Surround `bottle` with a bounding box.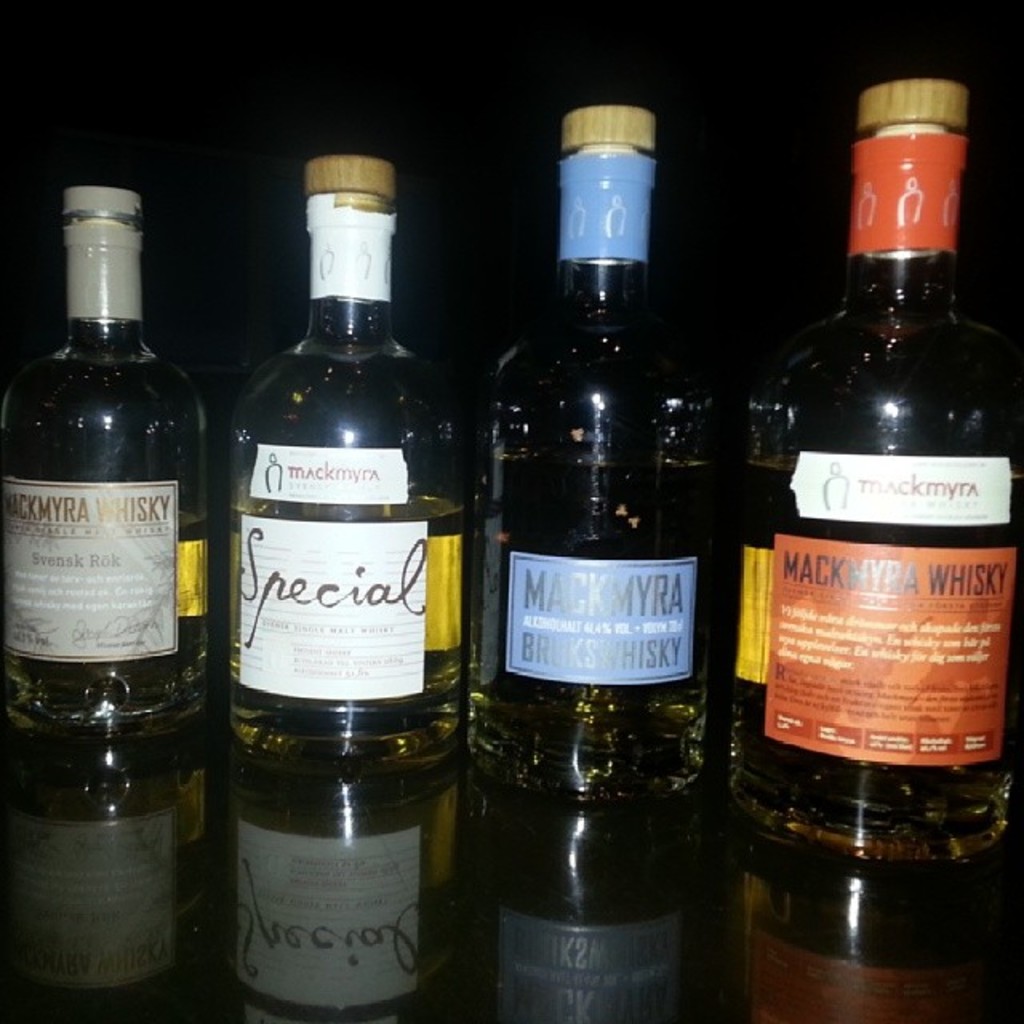
bbox=(0, 178, 214, 738).
